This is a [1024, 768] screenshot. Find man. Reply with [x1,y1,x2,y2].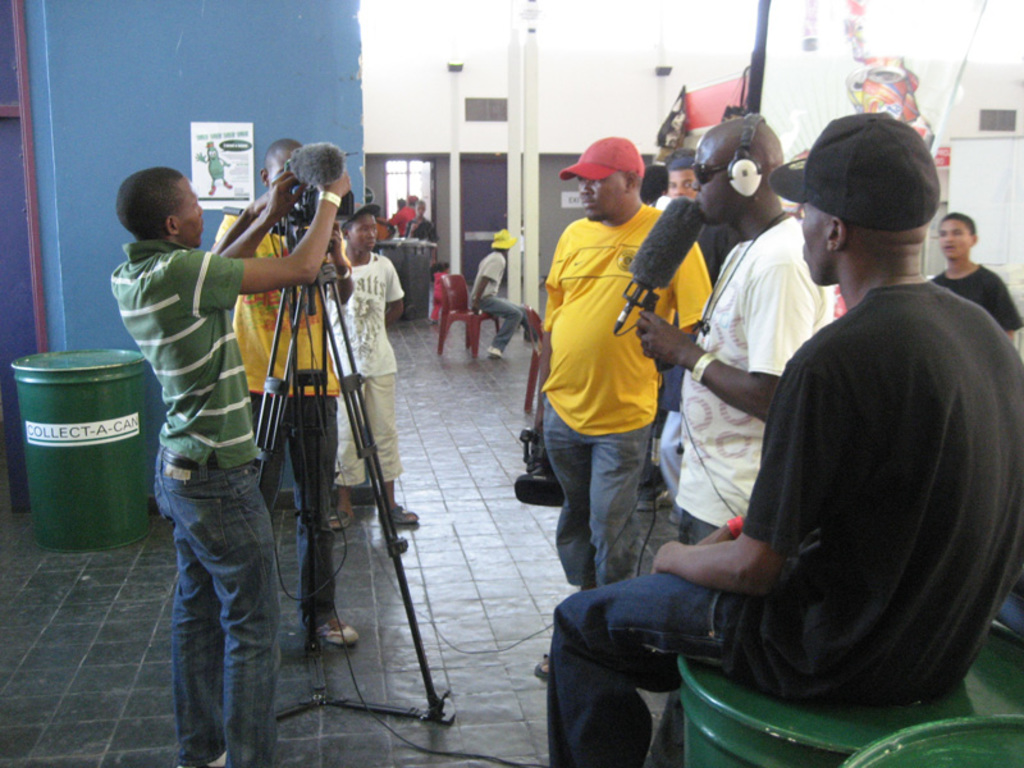
[219,127,357,648].
